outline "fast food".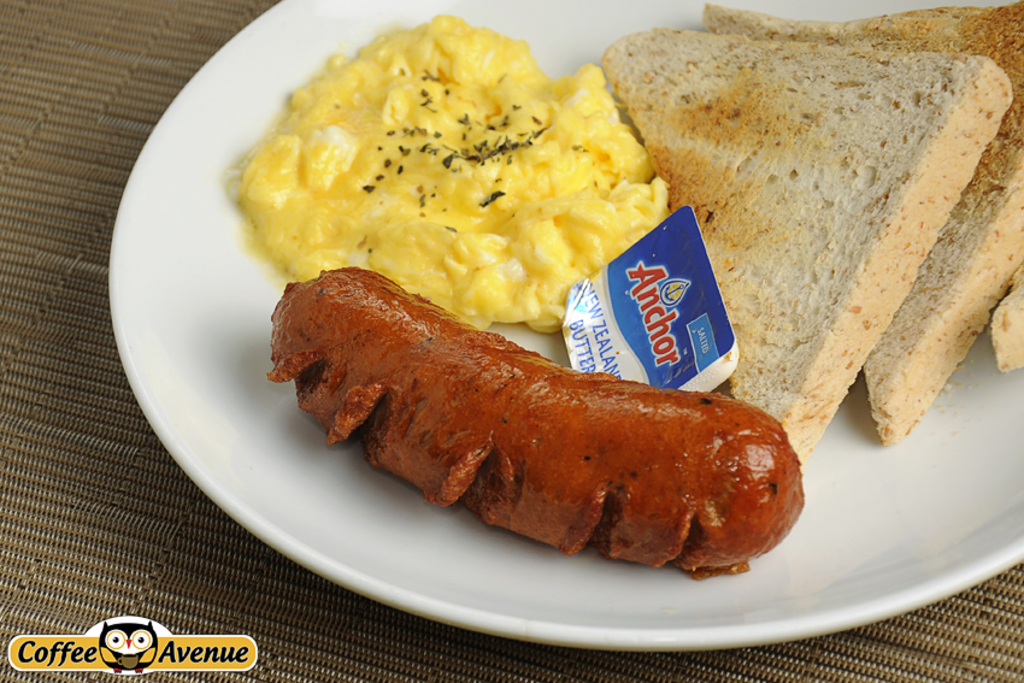
Outline: (left=698, top=0, right=1023, bottom=452).
